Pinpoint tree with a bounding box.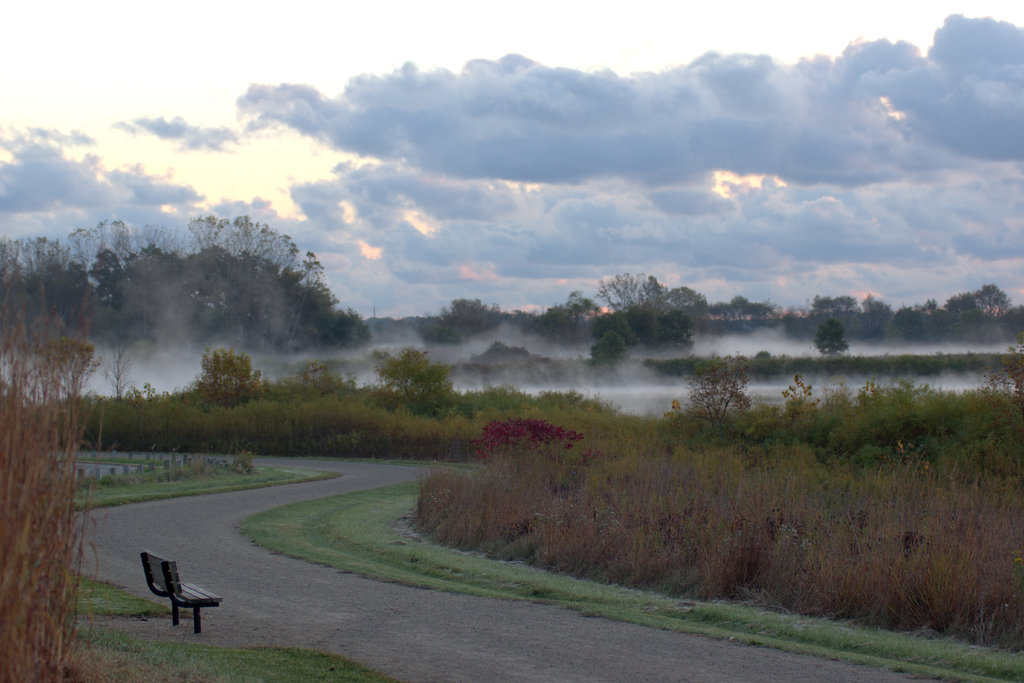
416 301 496 346.
